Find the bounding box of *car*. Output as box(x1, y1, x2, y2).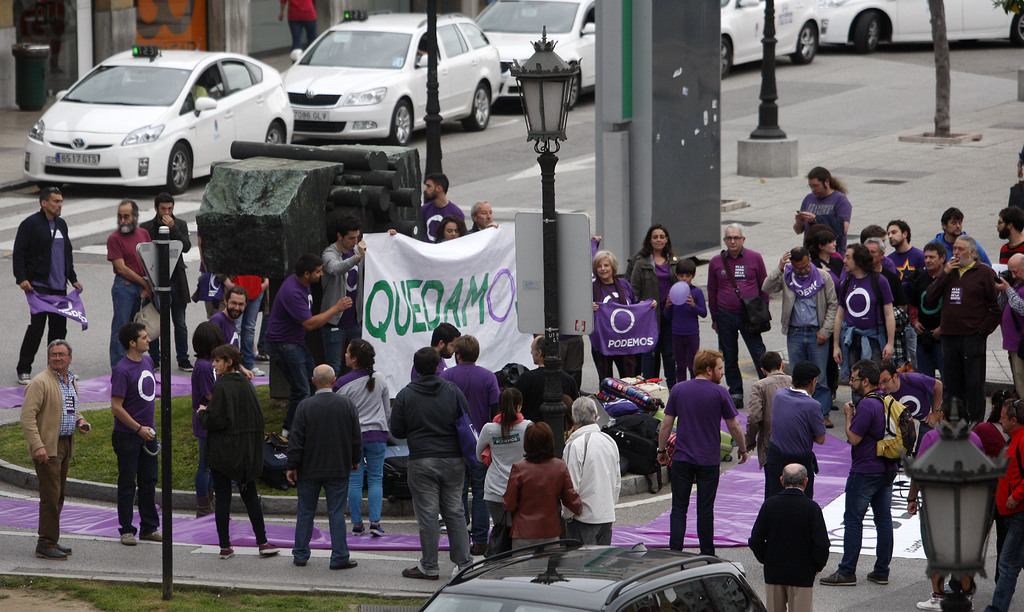
box(470, 0, 596, 113).
